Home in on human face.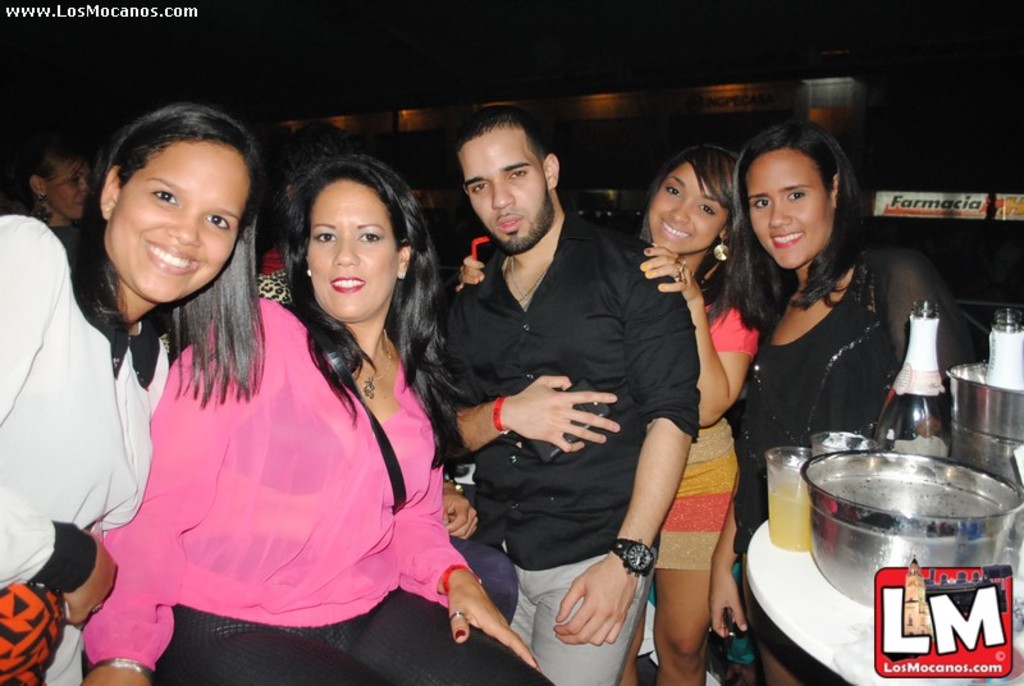
Homed in at {"x1": 749, "y1": 148, "x2": 836, "y2": 270}.
